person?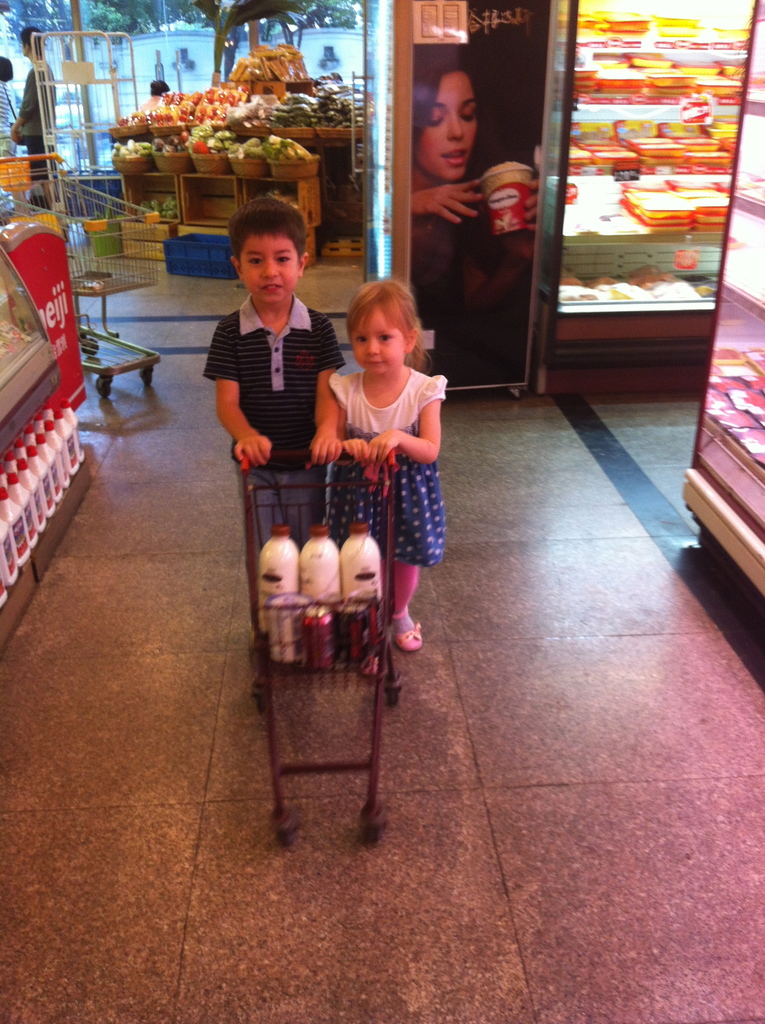
[left=408, top=49, right=539, bottom=389]
